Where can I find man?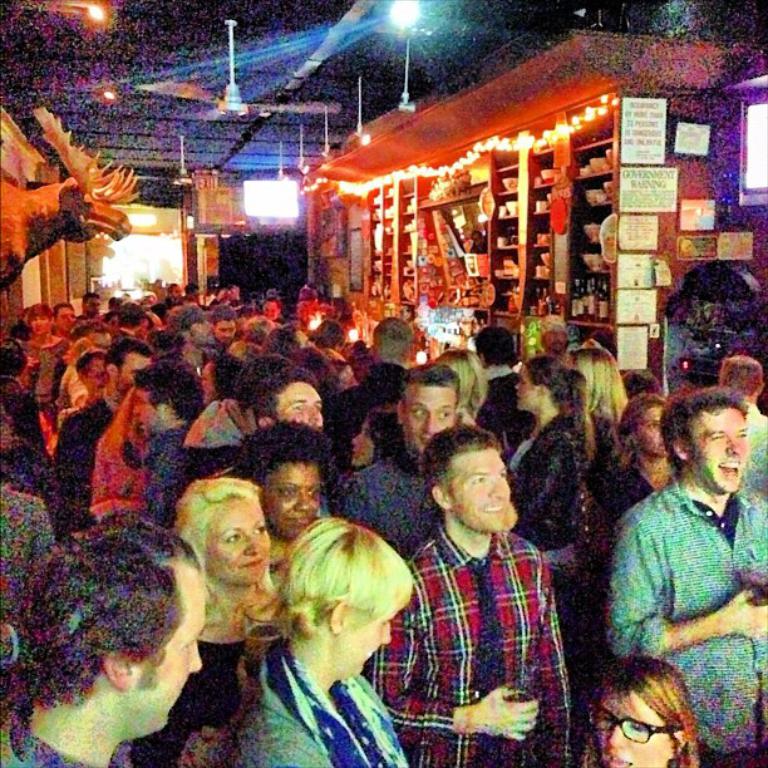
You can find it at region(63, 328, 110, 407).
